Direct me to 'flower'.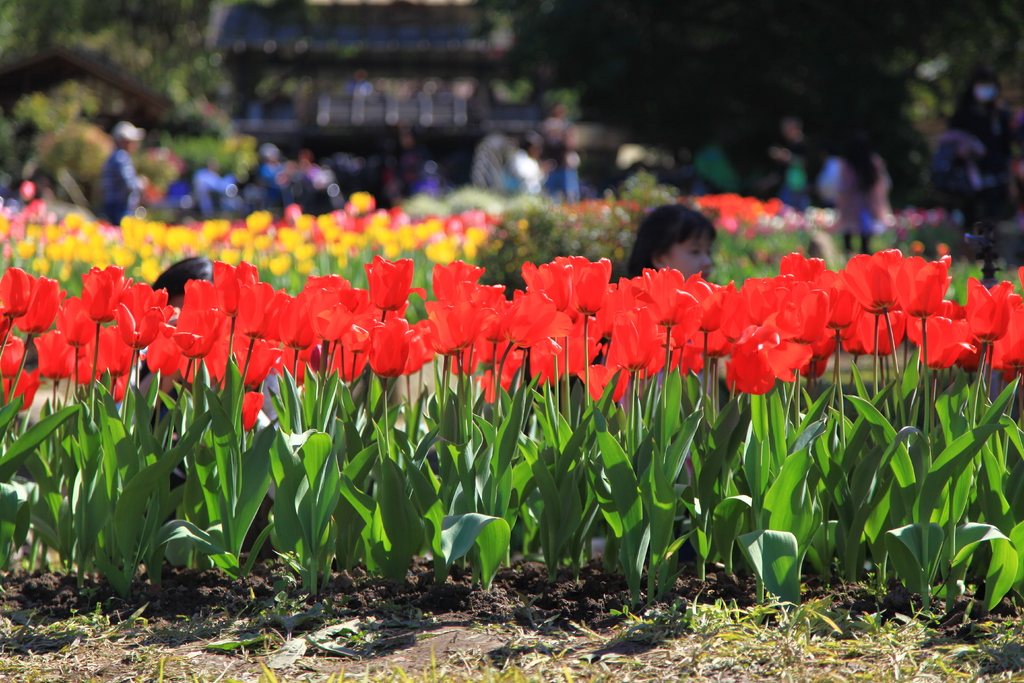
Direction: detection(735, 320, 824, 398).
